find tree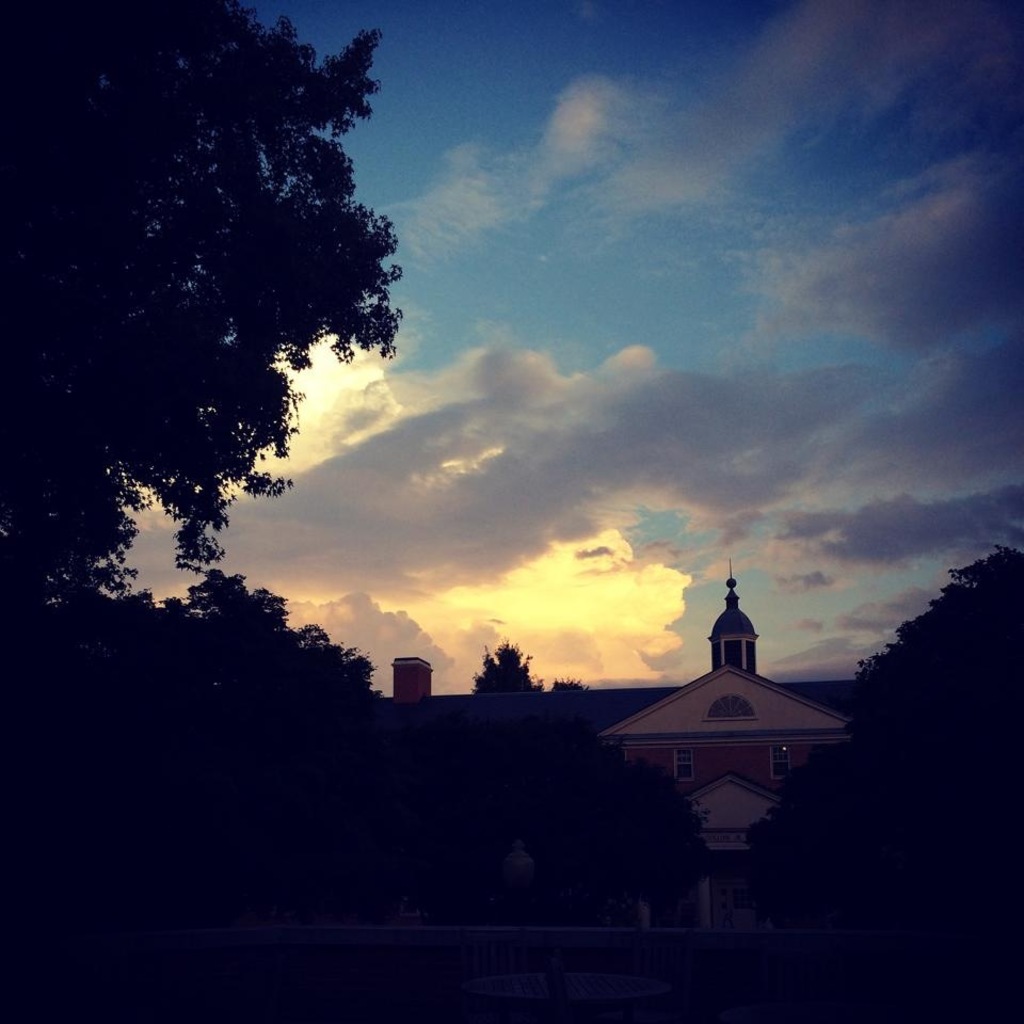
(x1=160, y1=565, x2=419, y2=727)
